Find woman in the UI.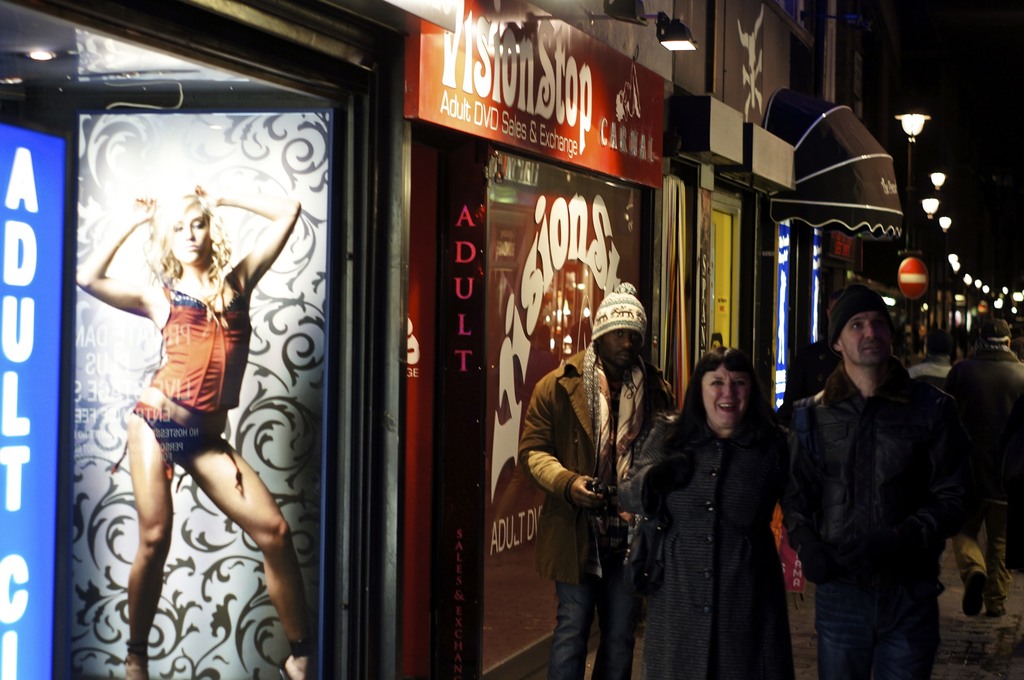
UI element at BBox(72, 168, 305, 679).
